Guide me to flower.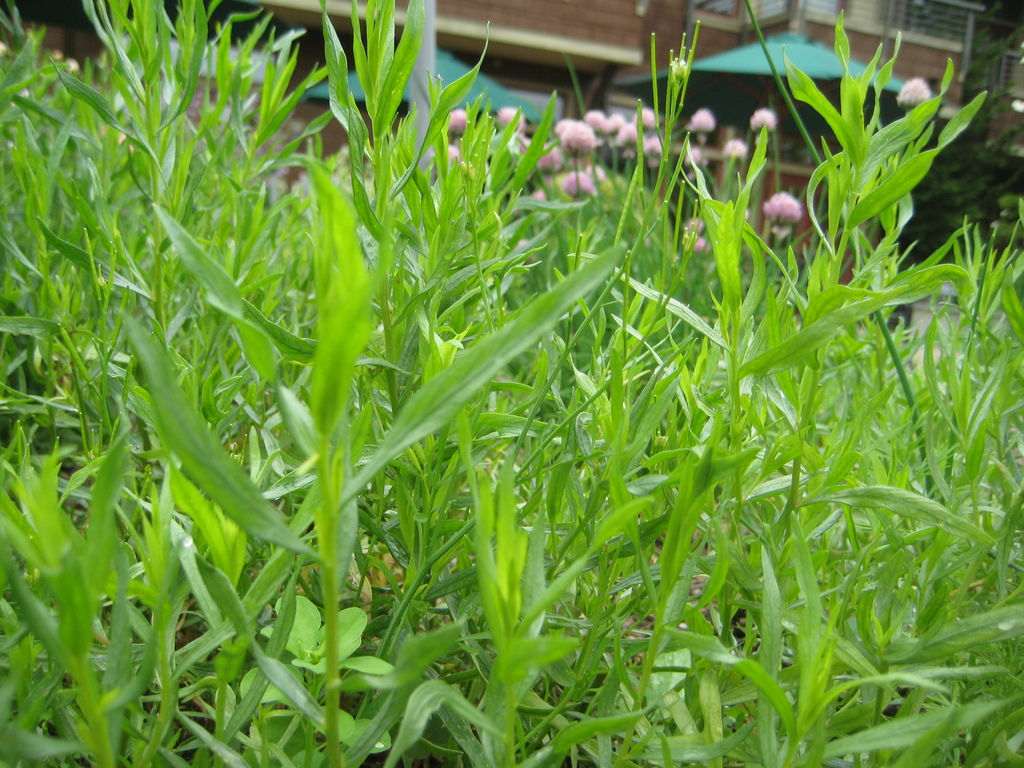
Guidance: detection(582, 109, 625, 140).
